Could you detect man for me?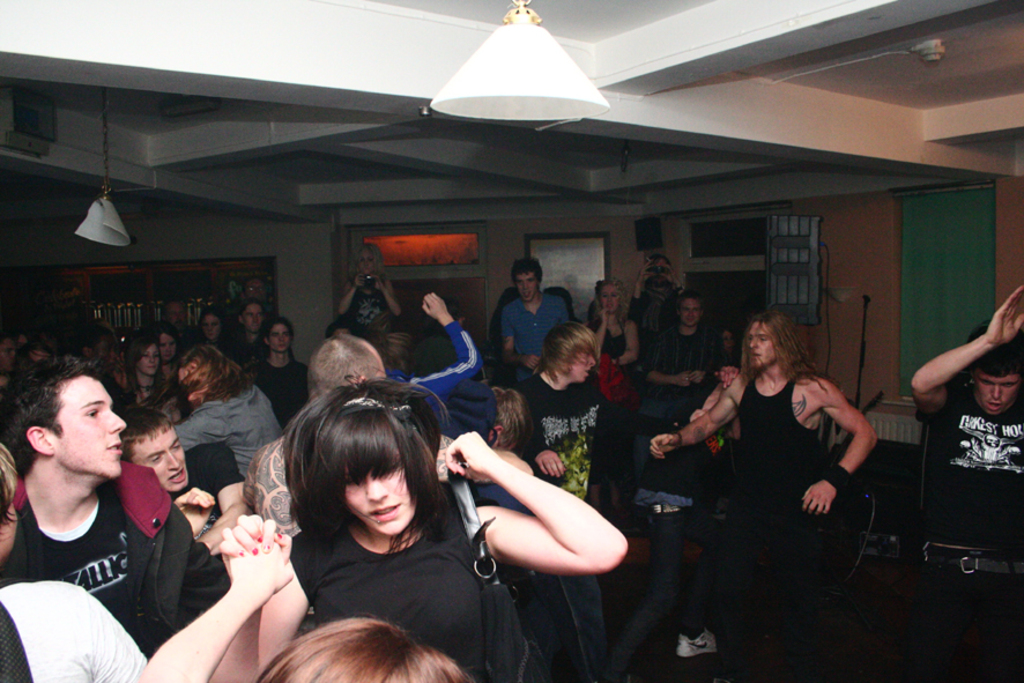
Detection result: select_region(495, 253, 576, 355).
